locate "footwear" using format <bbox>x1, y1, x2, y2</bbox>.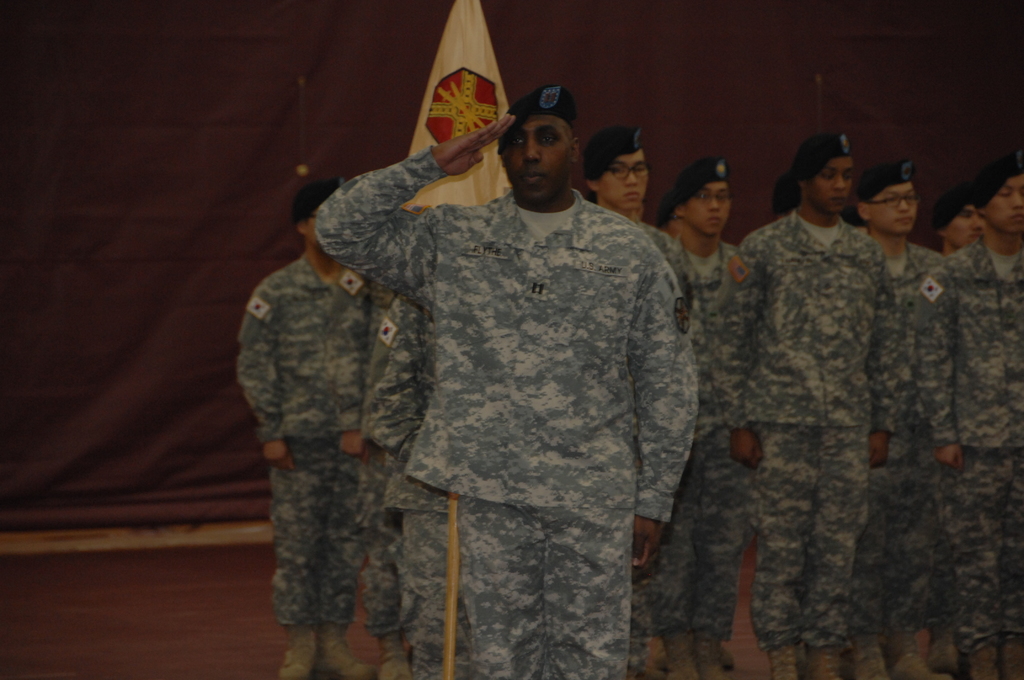
<bbox>963, 647, 998, 679</bbox>.
